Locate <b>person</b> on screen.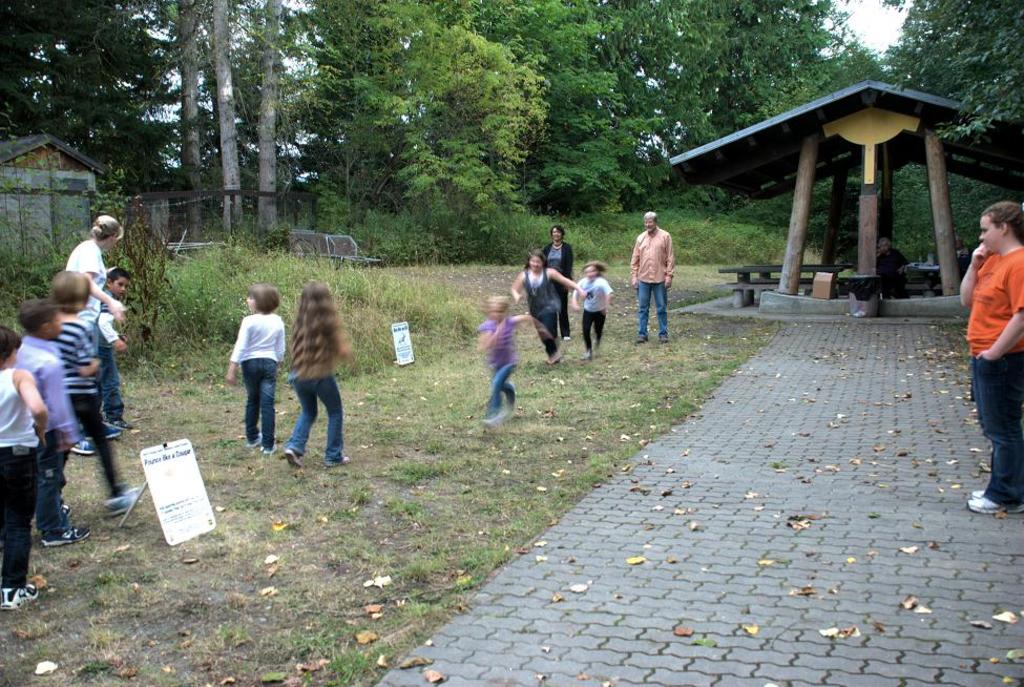
On screen at (92,264,138,430).
